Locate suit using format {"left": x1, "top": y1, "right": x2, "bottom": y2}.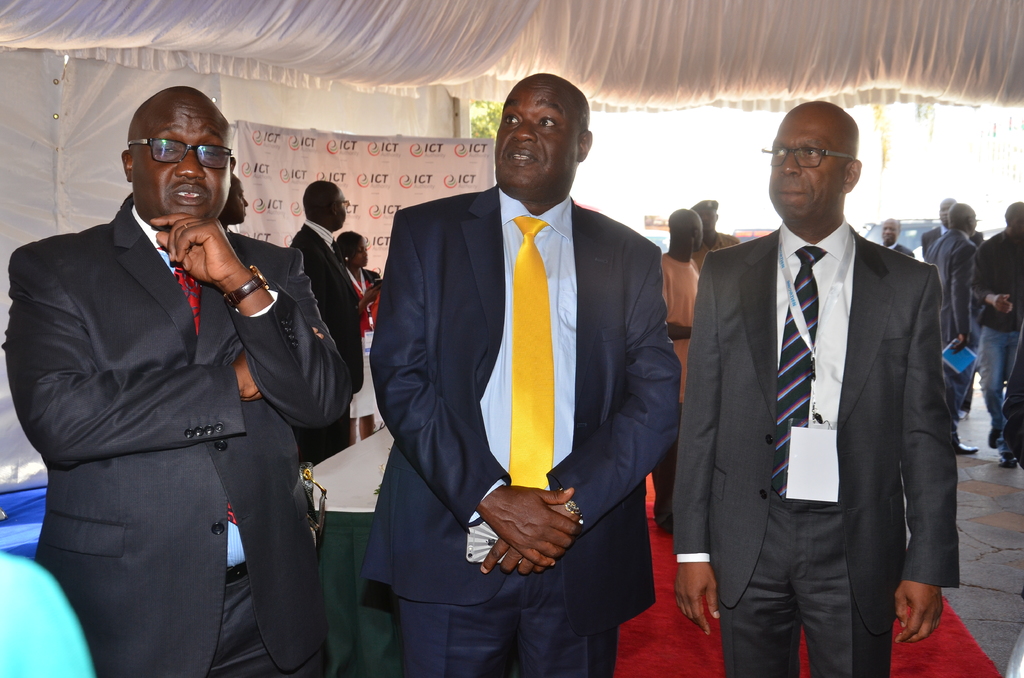
{"left": 677, "top": 221, "right": 960, "bottom": 677}.
